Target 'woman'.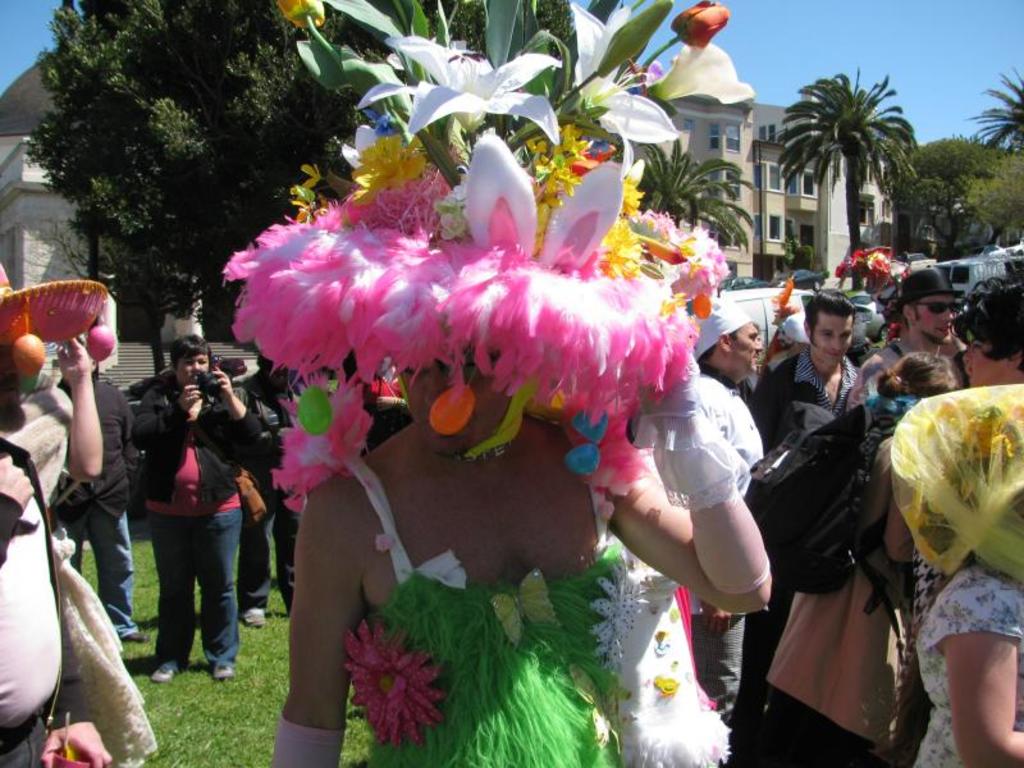
Target region: pyautogui.locateOnScreen(262, 346, 772, 767).
